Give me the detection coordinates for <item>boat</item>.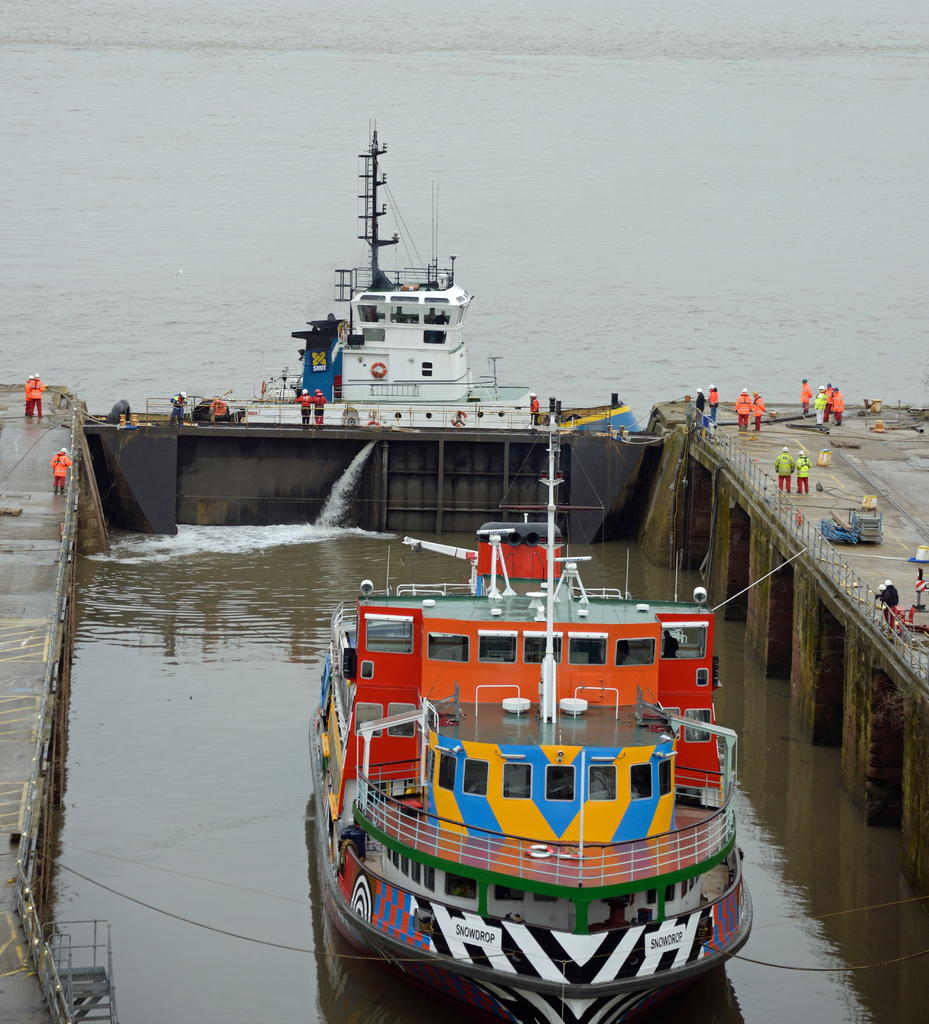
locate(315, 411, 760, 1023).
